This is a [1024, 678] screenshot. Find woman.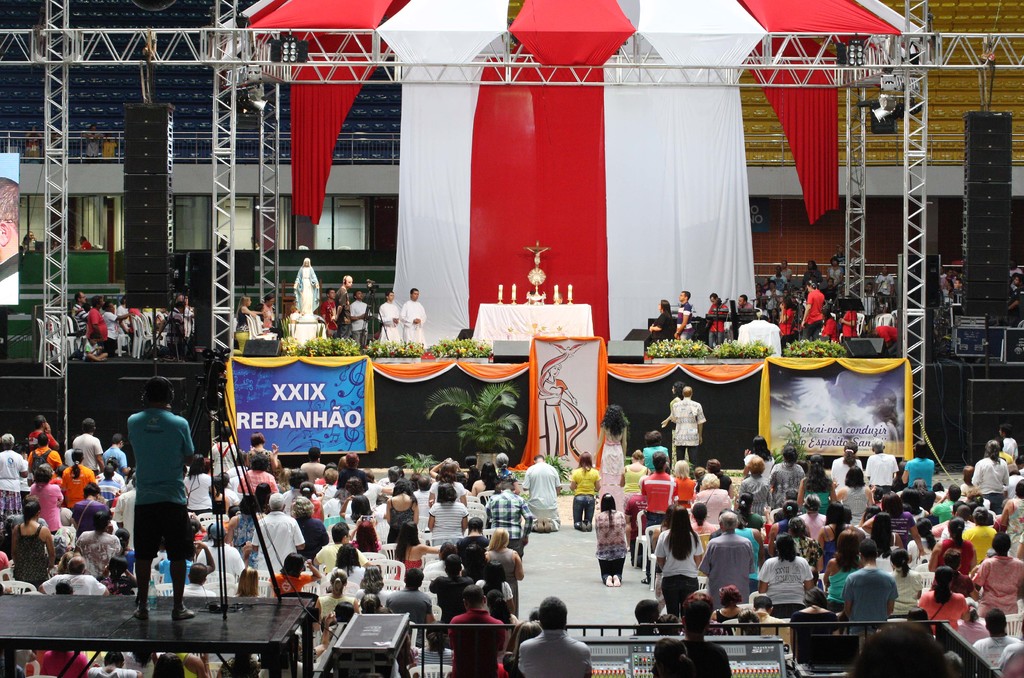
Bounding box: left=733, top=493, right=767, bottom=533.
